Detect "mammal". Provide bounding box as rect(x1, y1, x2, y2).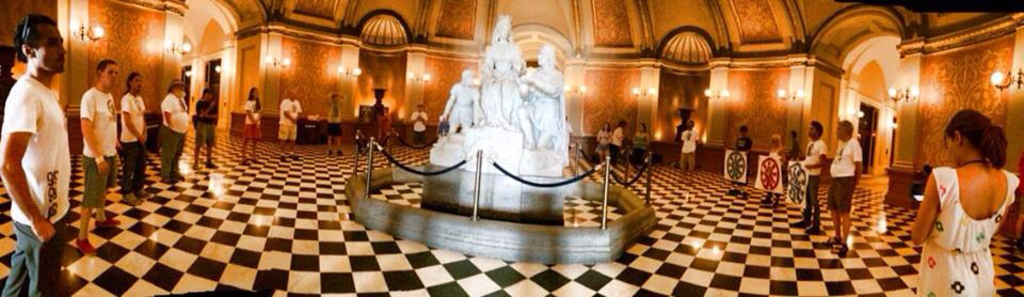
rect(407, 101, 429, 145).
